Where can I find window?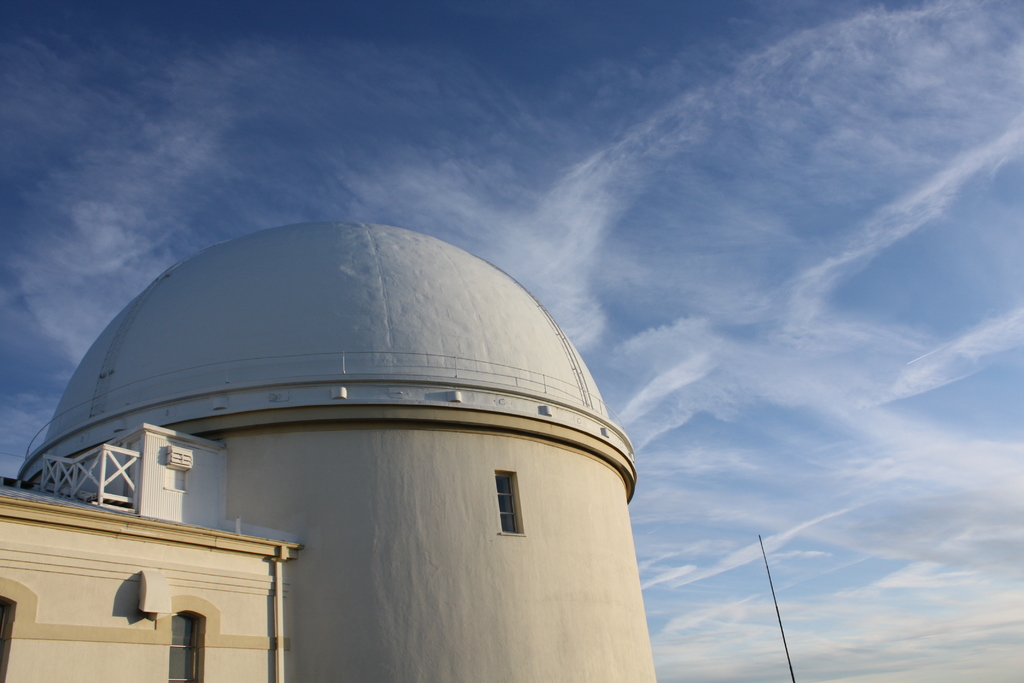
You can find it at [492,467,529,538].
